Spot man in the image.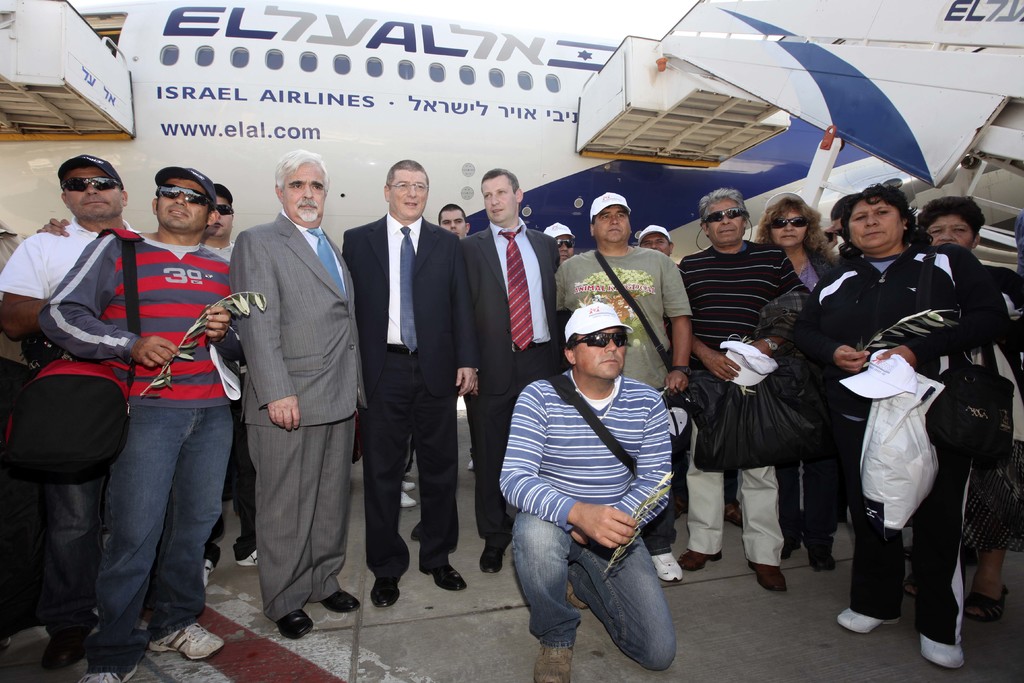
man found at bbox=(339, 156, 467, 611).
